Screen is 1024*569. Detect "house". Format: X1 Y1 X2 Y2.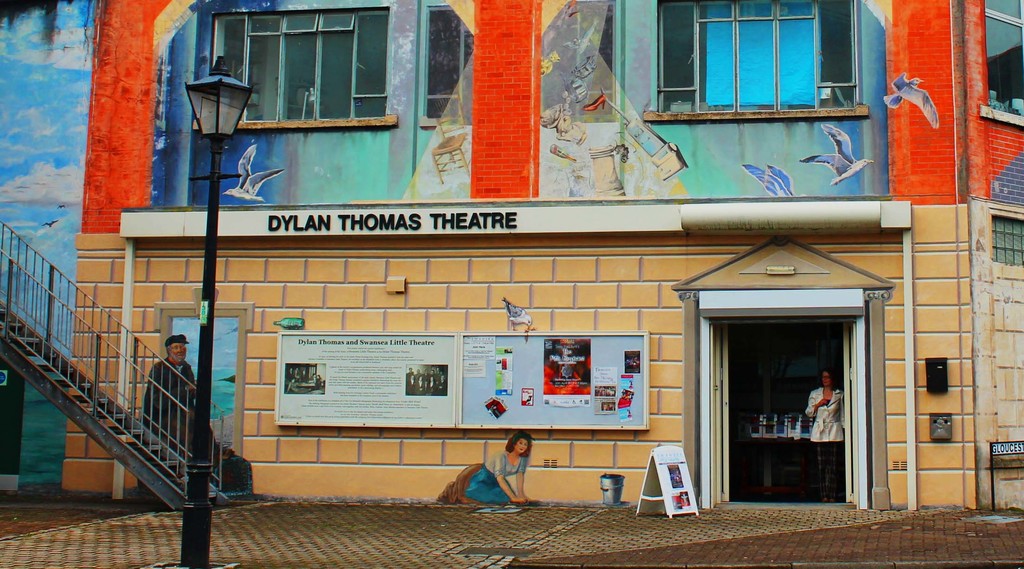
151 0 984 527.
